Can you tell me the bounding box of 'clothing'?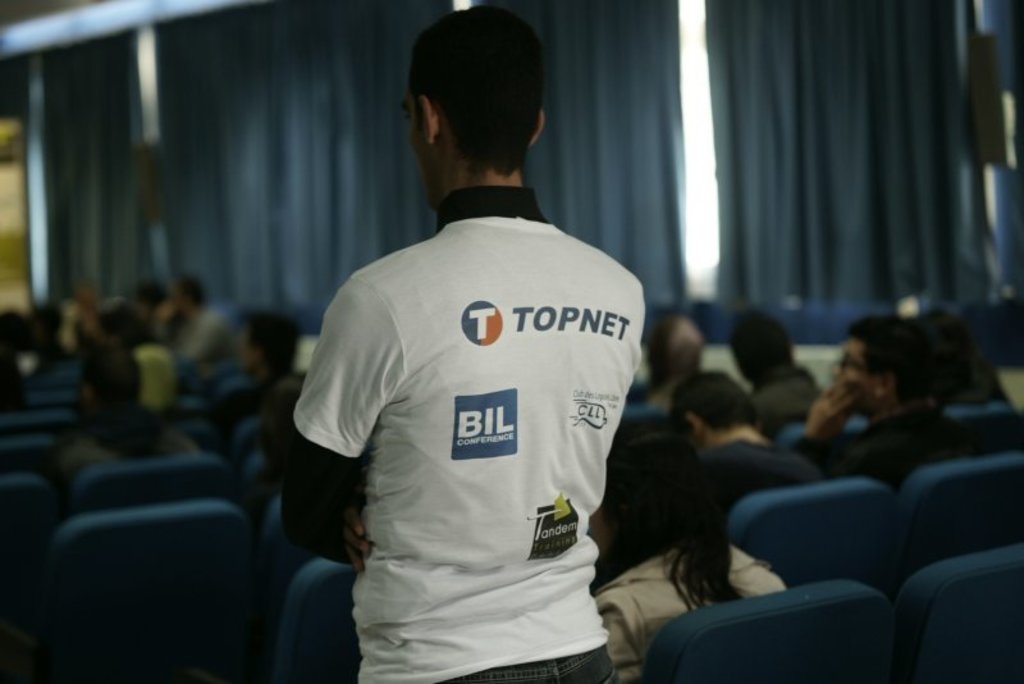
x1=268 y1=373 x2=323 y2=487.
